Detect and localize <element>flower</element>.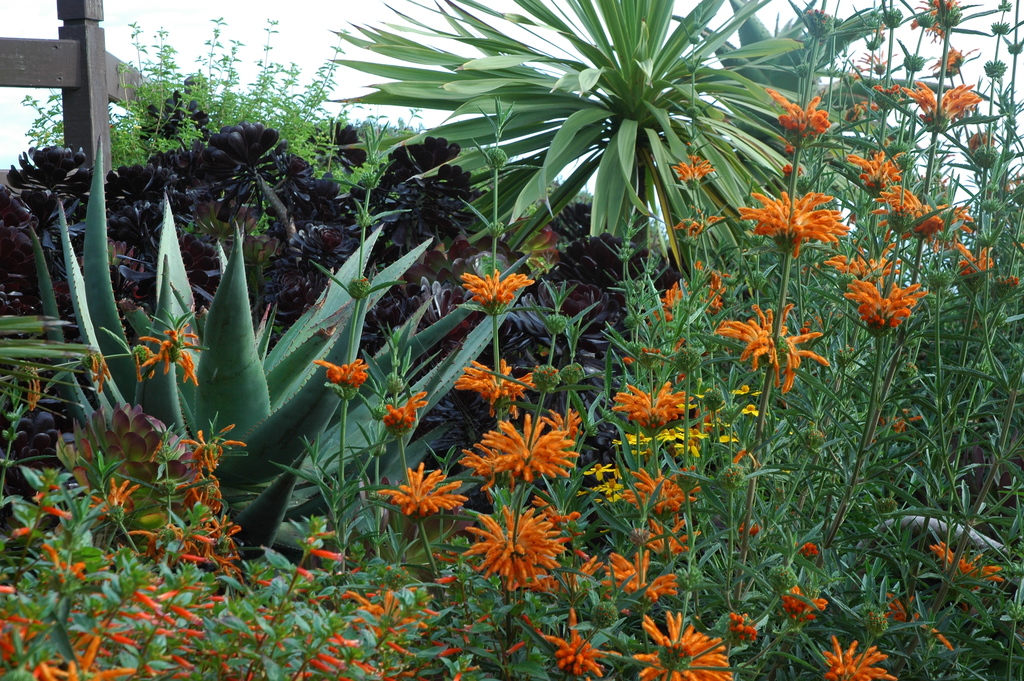
Localized at <bbox>833, 636, 892, 680</bbox>.
